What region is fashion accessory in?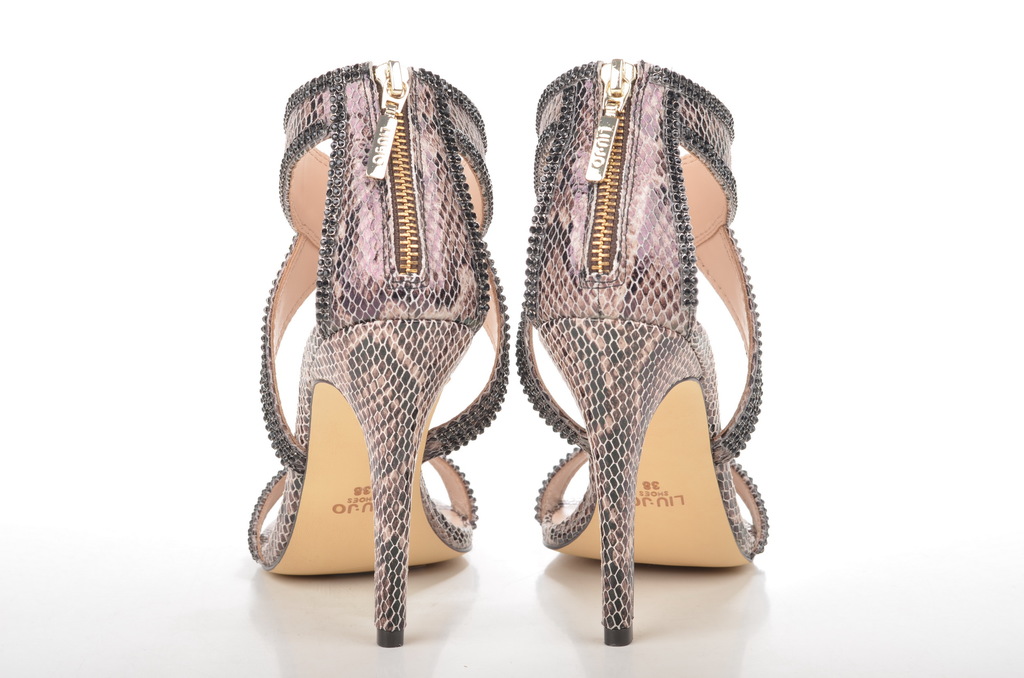
[516,60,772,647].
